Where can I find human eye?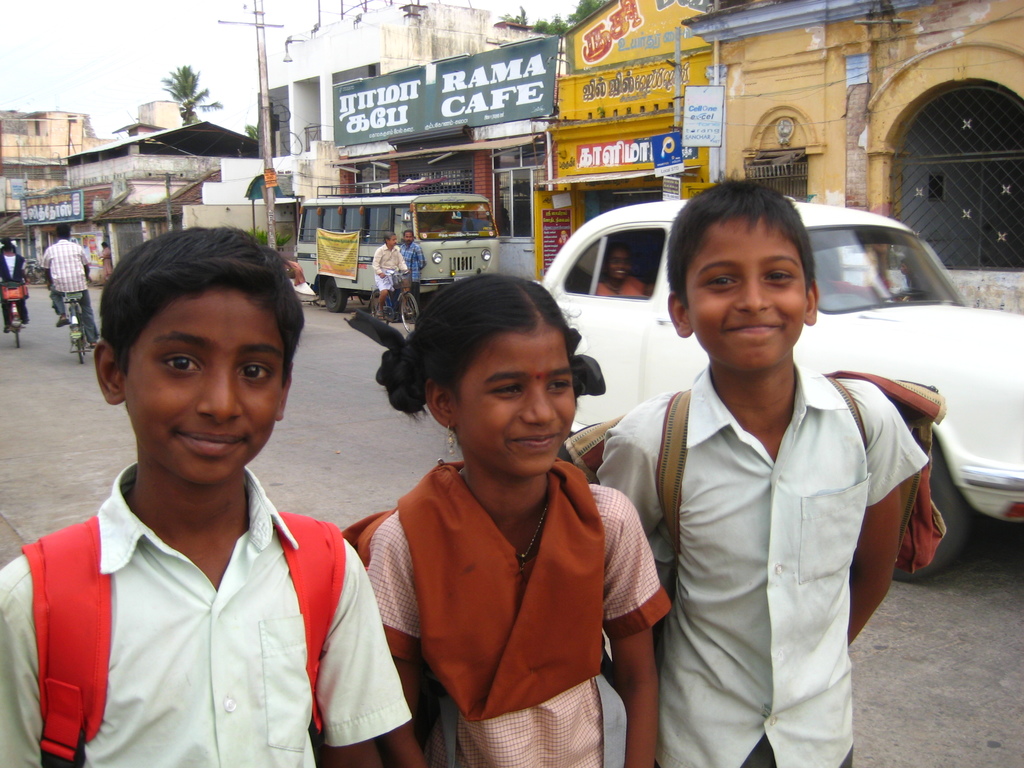
You can find it at (492, 388, 525, 400).
